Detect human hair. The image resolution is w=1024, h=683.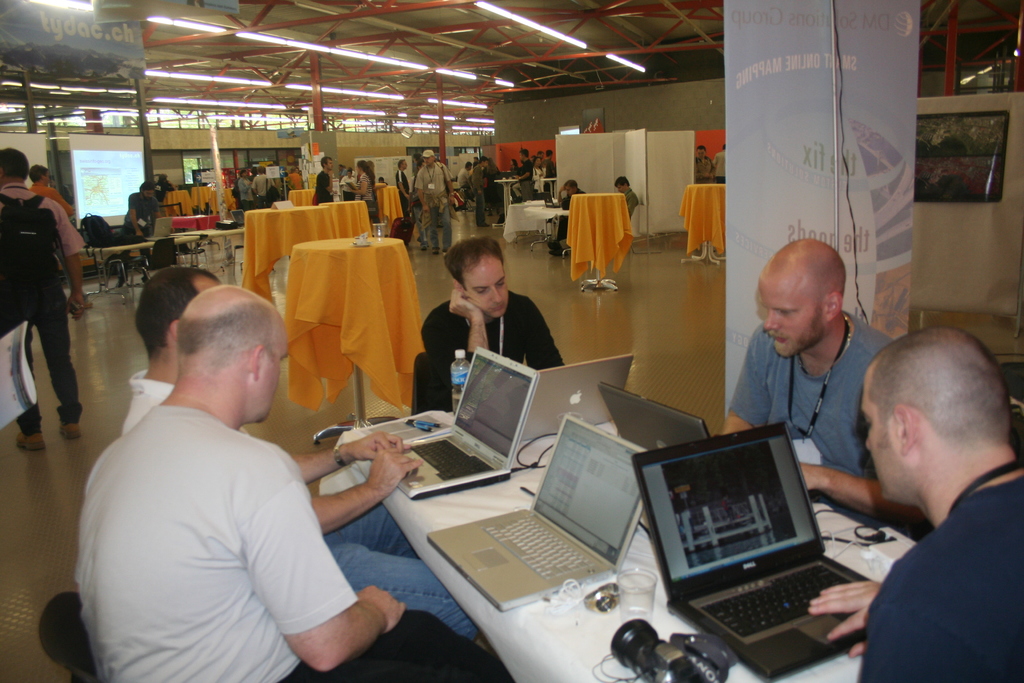
378,176,385,182.
